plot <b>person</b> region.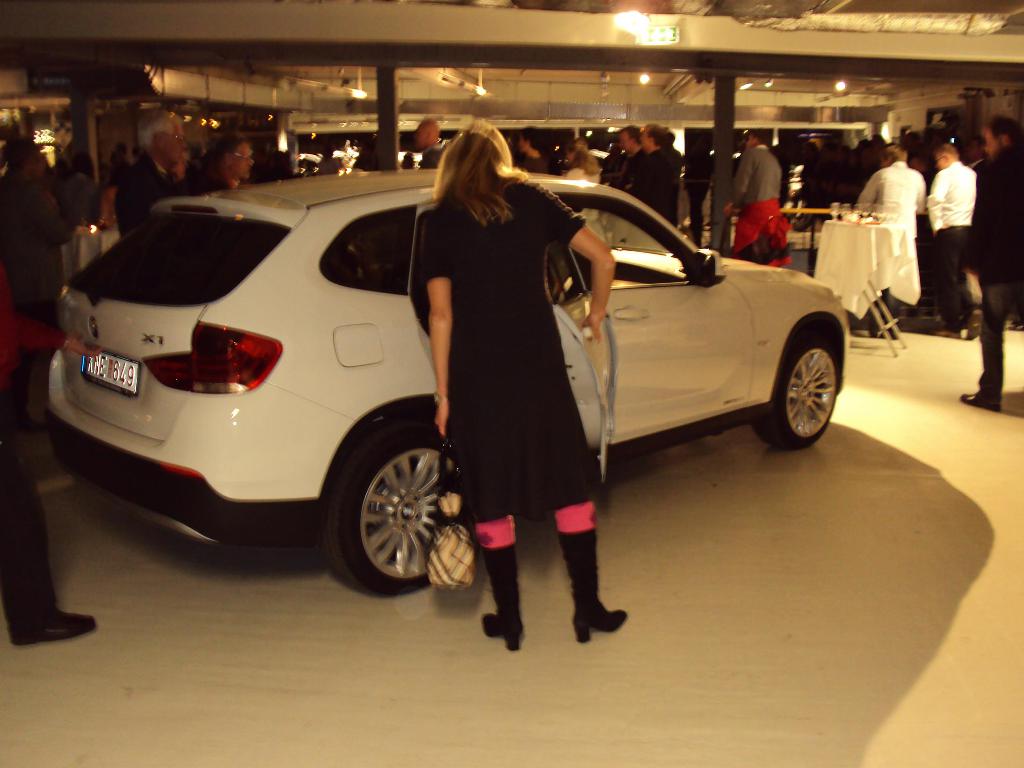
Plotted at box=[107, 105, 180, 244].
